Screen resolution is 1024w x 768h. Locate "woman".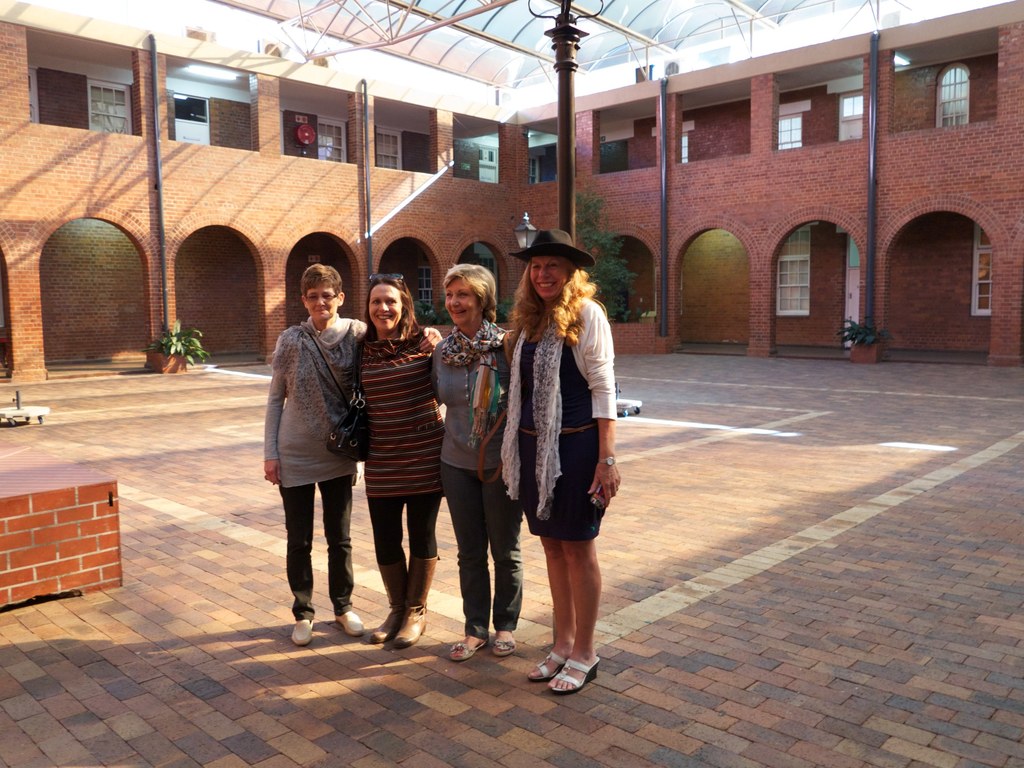
bbox=[430, 257, 518, 660].
